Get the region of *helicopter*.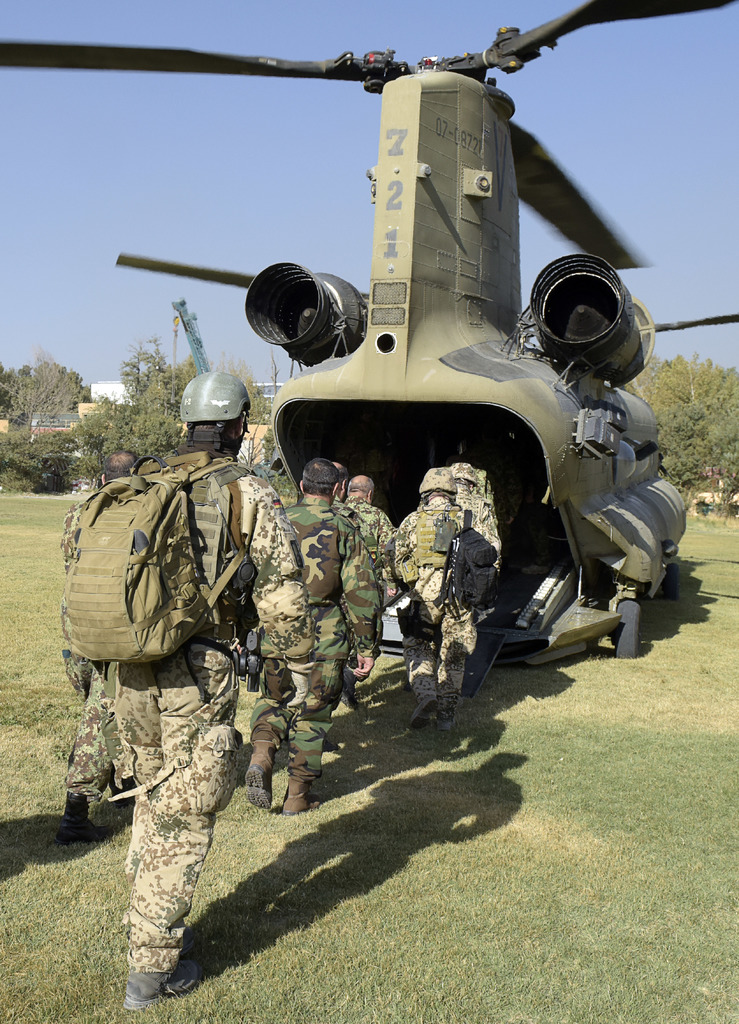
[0, 0, 738, 700].
